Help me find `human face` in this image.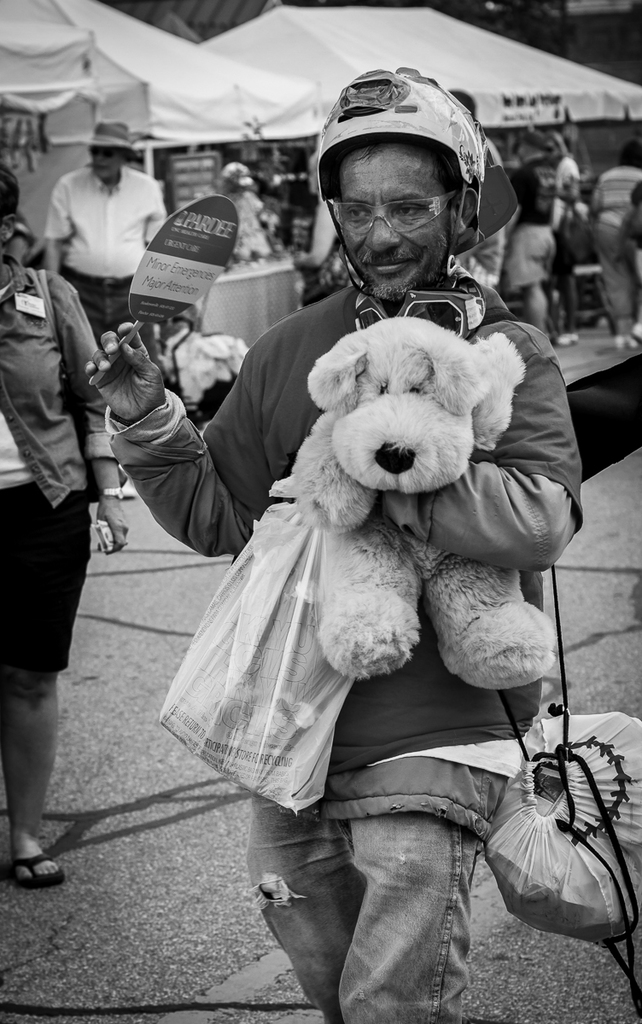
Found it: 90 147 119 180.
